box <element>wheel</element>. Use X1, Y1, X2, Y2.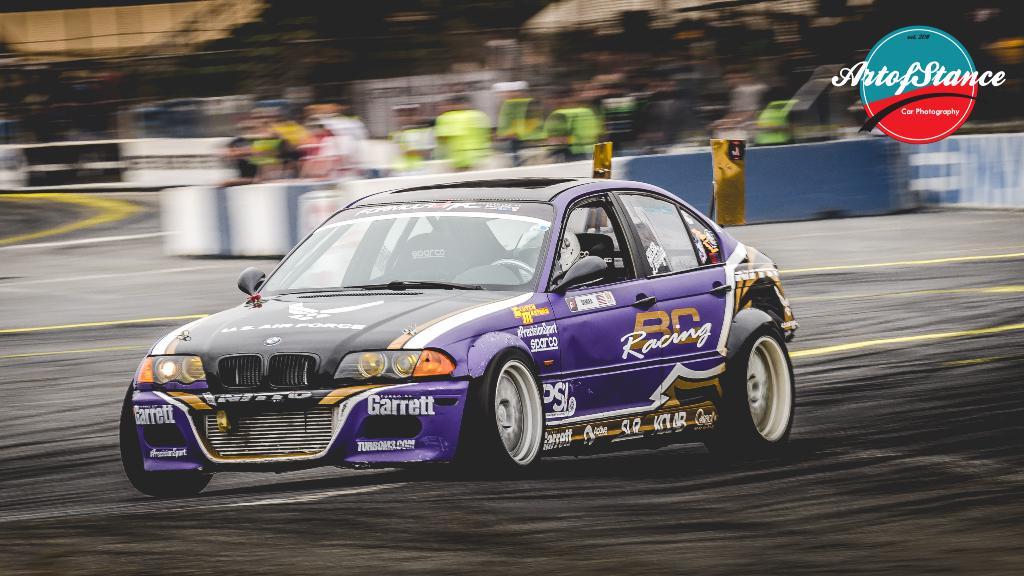
490, 256, 535, 278.
